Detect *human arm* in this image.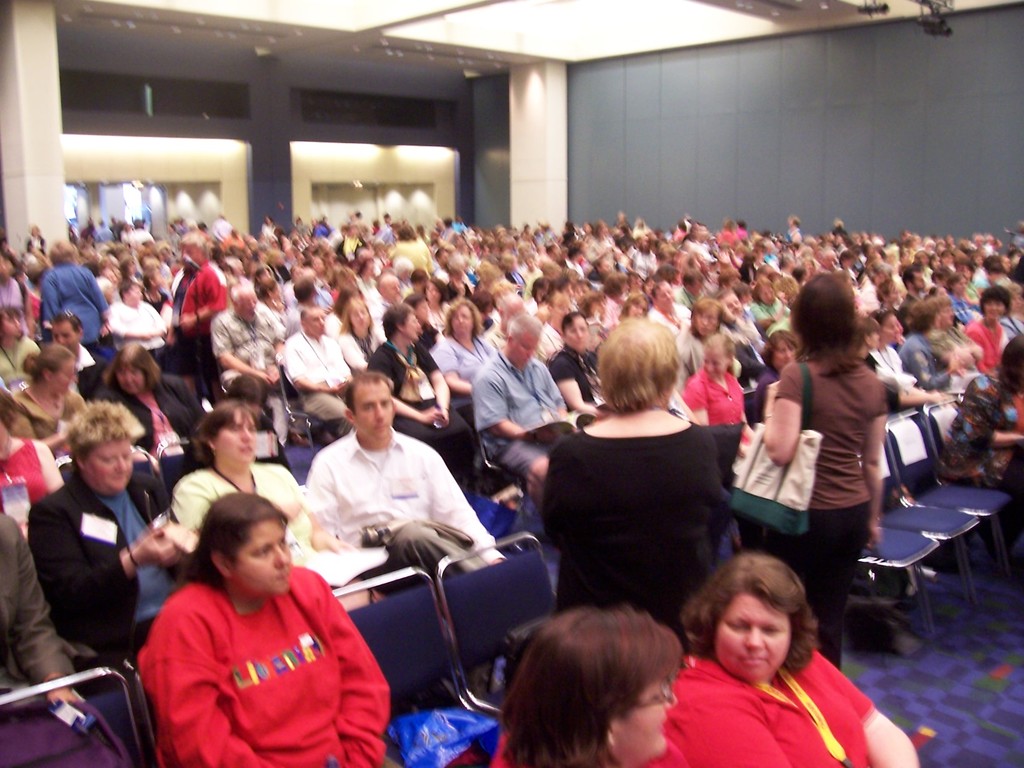
Detection: 166:372:209:421.
